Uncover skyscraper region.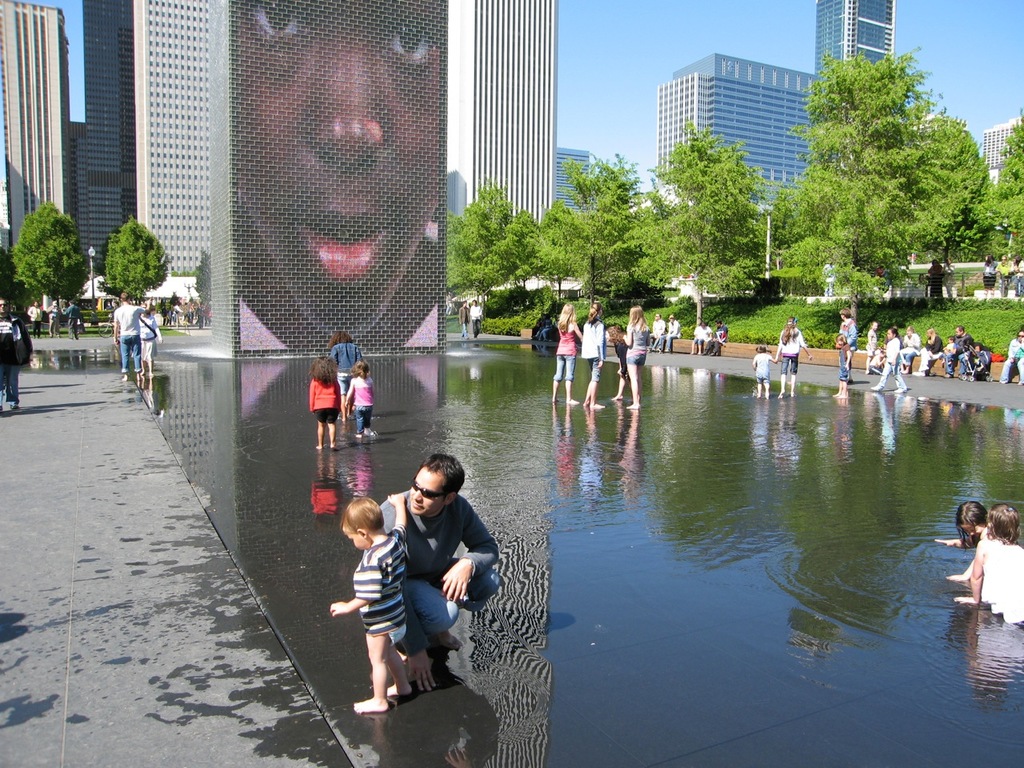
Uncovered: 2 0 71 289.
